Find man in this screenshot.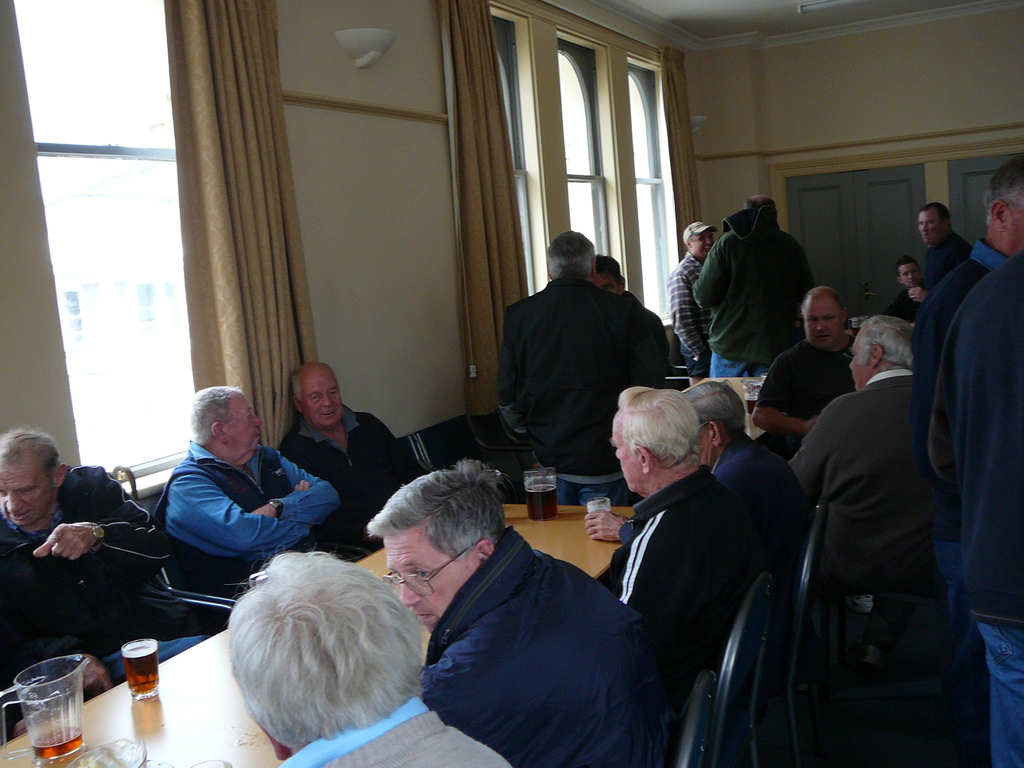
The bounding box for man is bbox=[693, 196, 815, 375].
